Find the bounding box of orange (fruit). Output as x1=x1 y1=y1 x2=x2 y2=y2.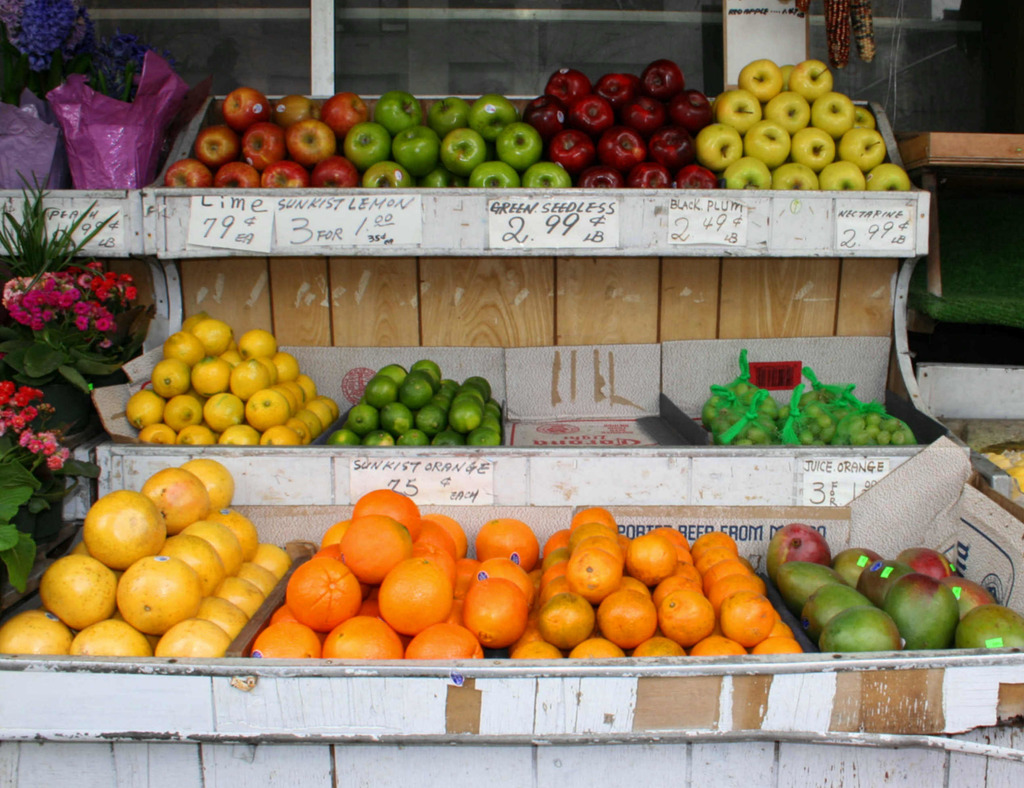
x1=348 y1=514 x2=412 y2=579.
